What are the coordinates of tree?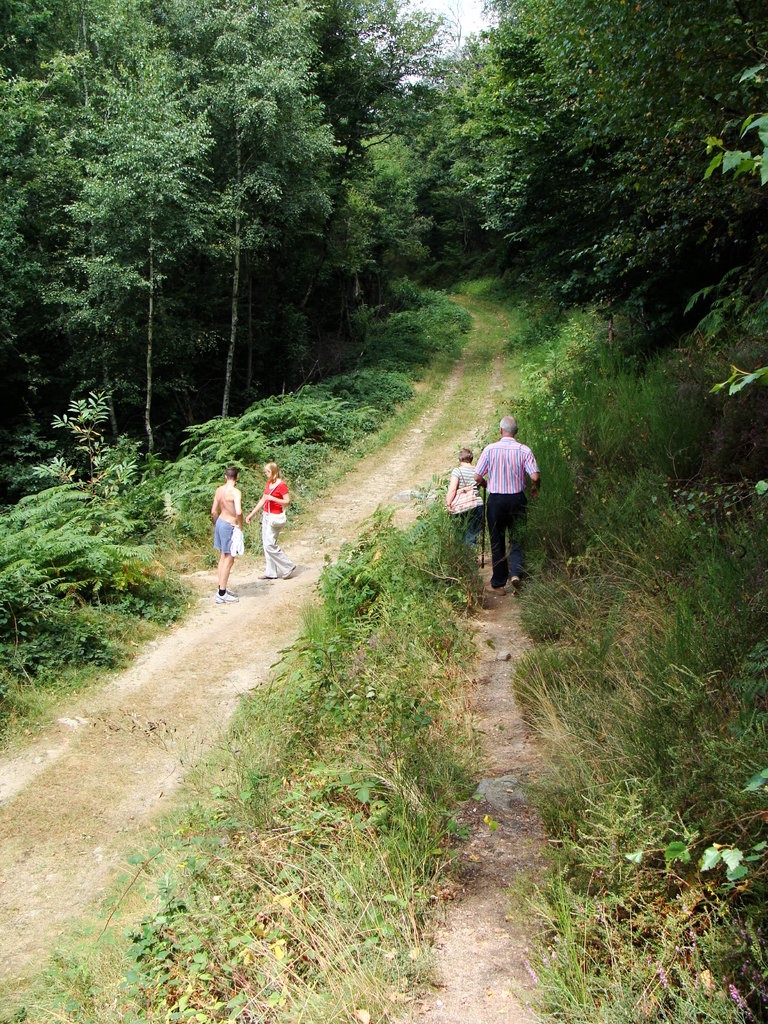
bbox=(262, 0, 462, 397).
